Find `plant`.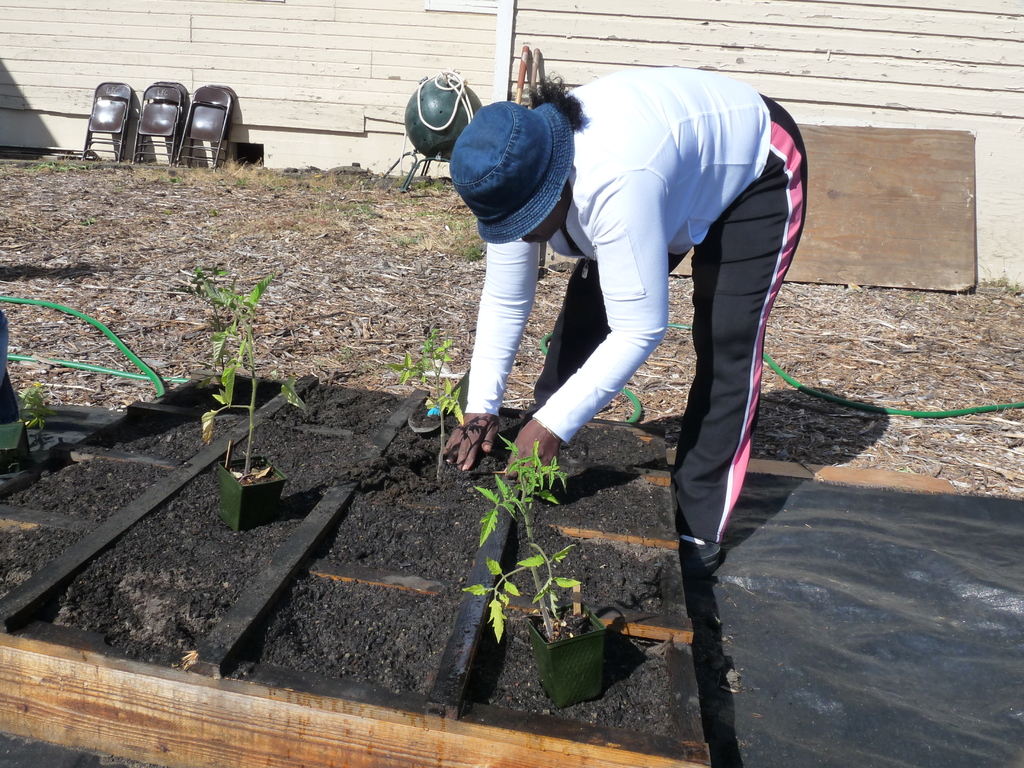
Rect(460, 404, 595, 682).
